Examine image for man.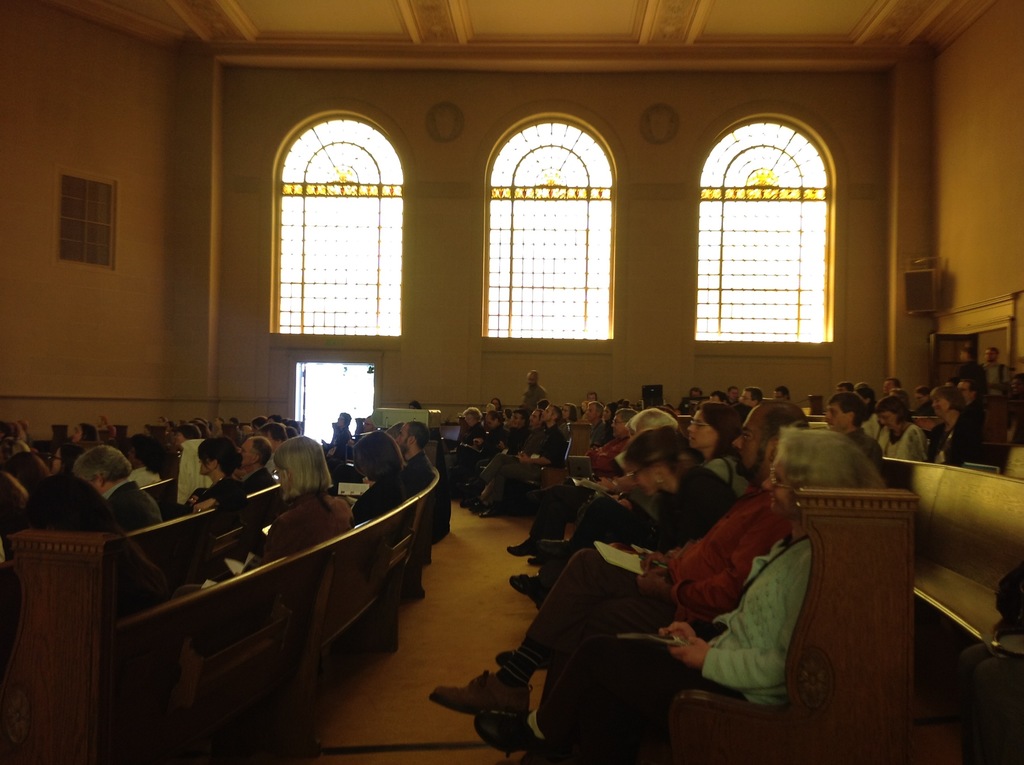
Examination result: [344,414,377,446].
